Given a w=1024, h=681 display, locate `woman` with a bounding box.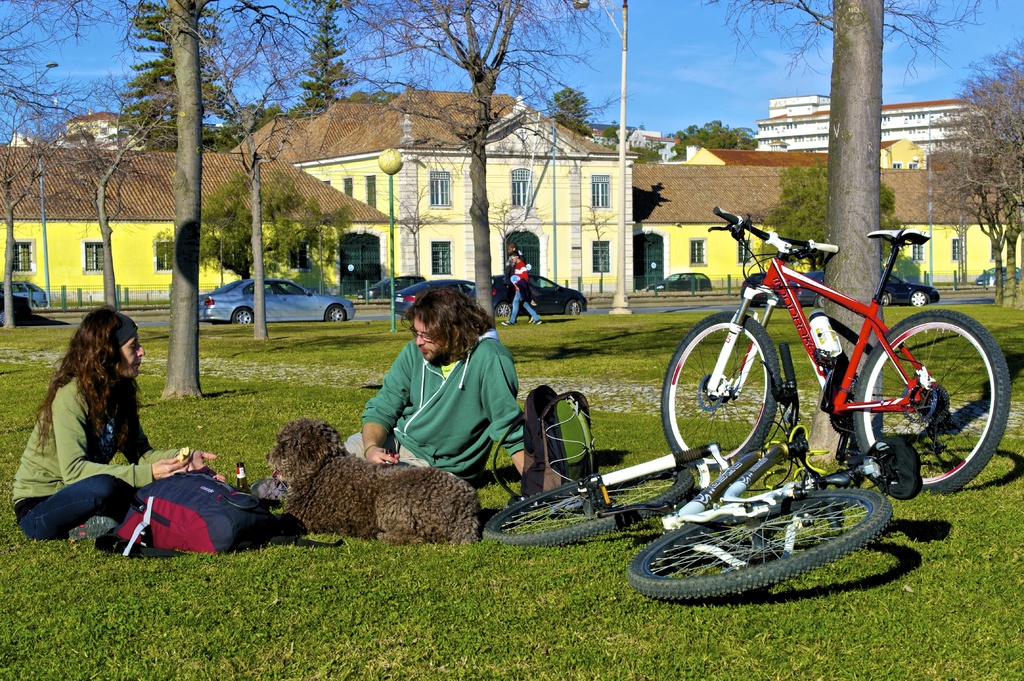
Located: [16,308,223,551].
